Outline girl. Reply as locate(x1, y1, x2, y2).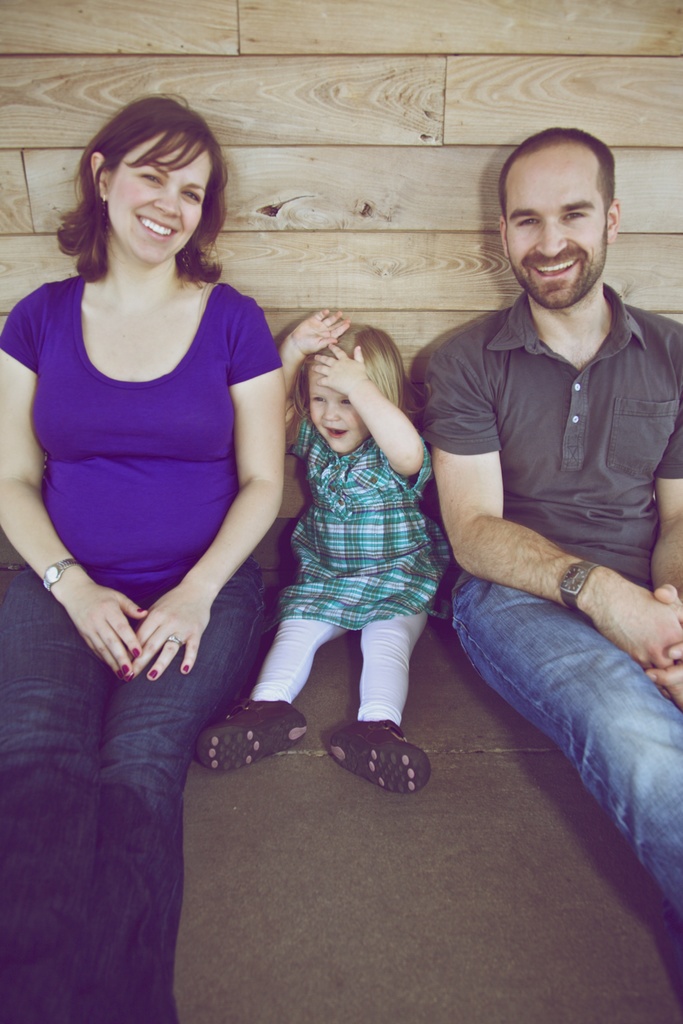
locate(193, 308, 433, 788).
